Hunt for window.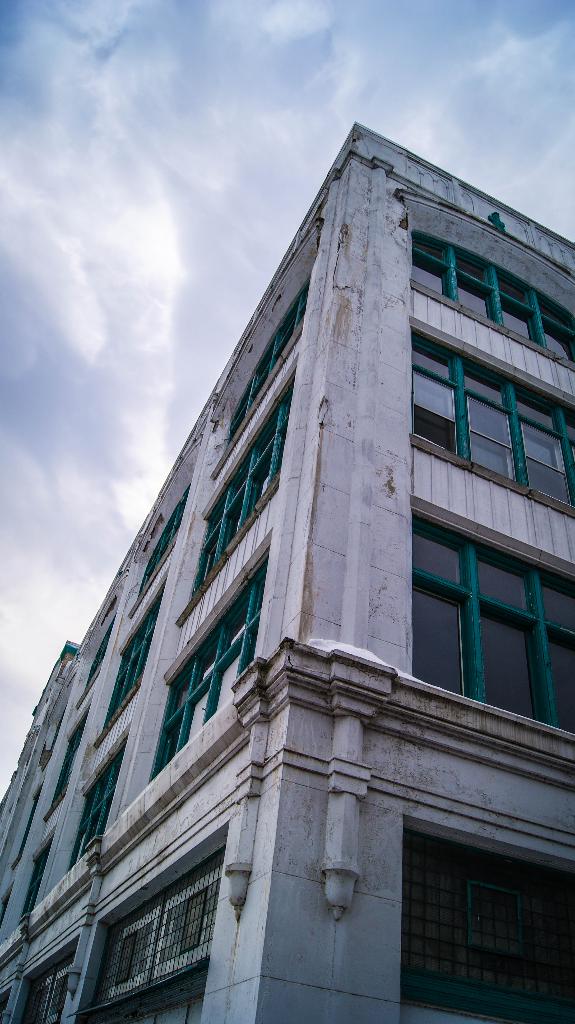
Hunted down at 374:787:549:1003.
